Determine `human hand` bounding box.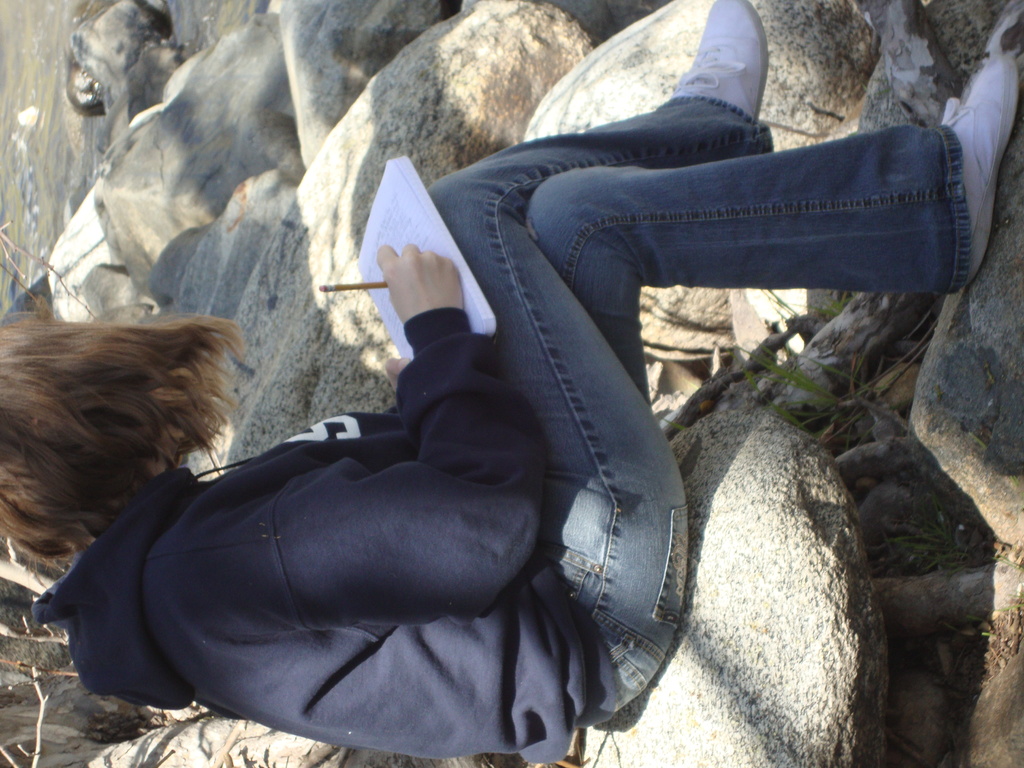
Determined: bbox=(383, 356, 412, 394).
